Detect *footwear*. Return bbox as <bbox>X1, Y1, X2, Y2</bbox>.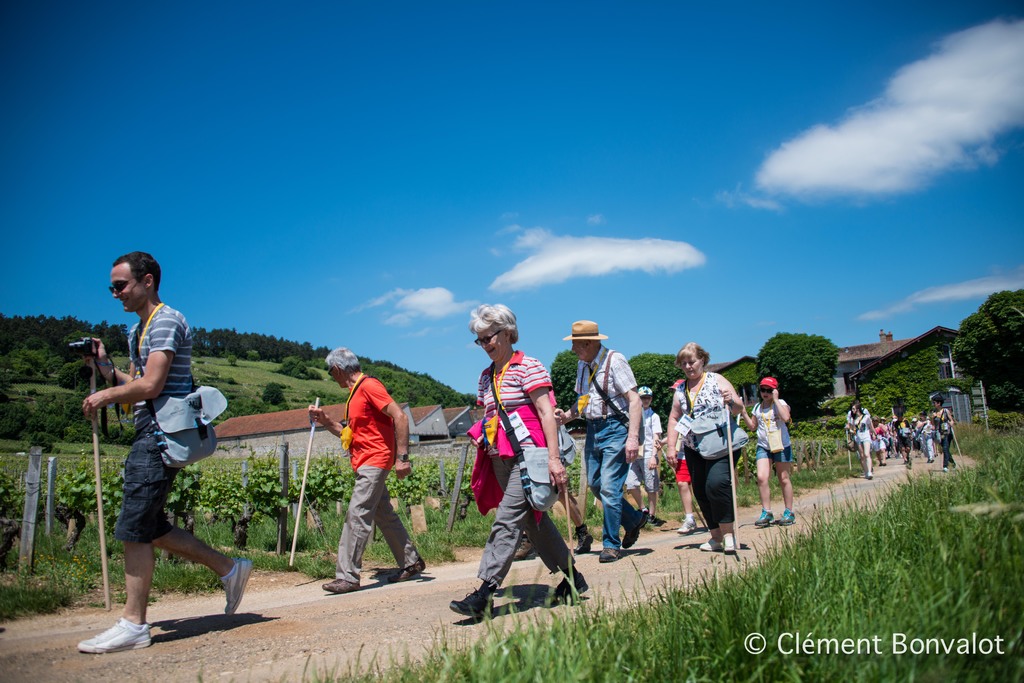
<bbox>448, 579, 497, 612</bbox>.
